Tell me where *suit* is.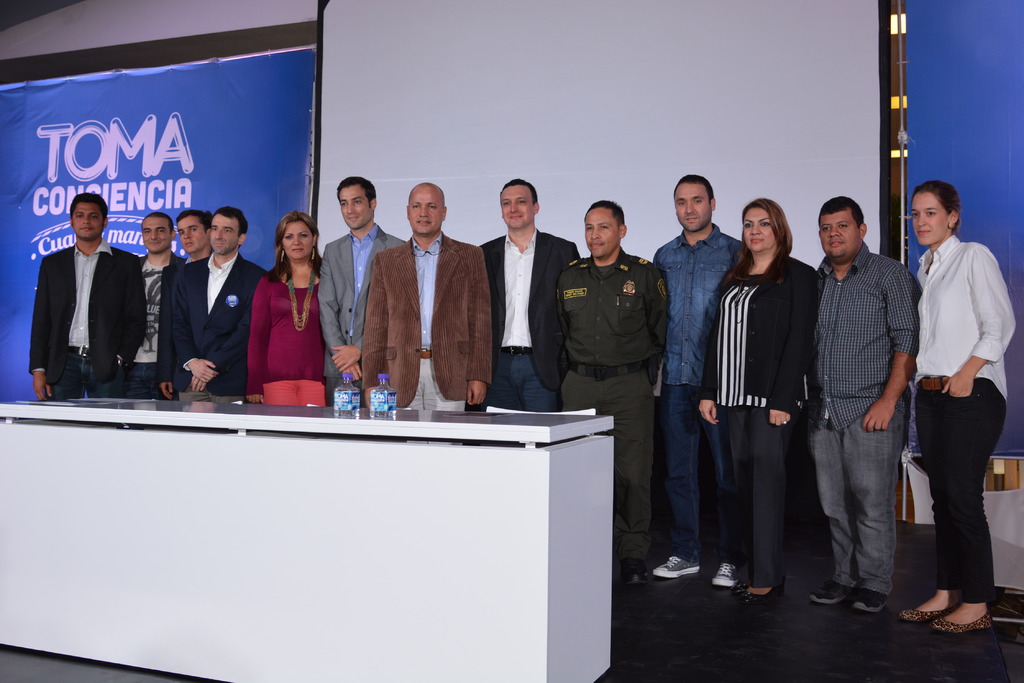
*suit* is at (left=481, top=229, right=582, bottom=395).
